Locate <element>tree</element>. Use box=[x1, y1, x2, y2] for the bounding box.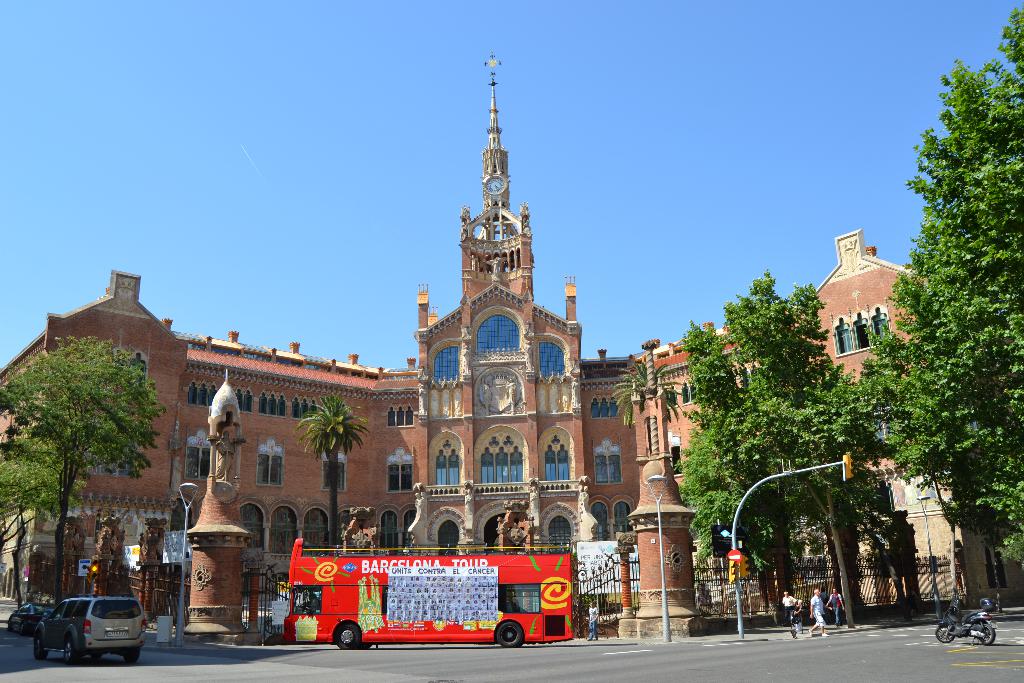
box=[612, 353, 689, 449].
